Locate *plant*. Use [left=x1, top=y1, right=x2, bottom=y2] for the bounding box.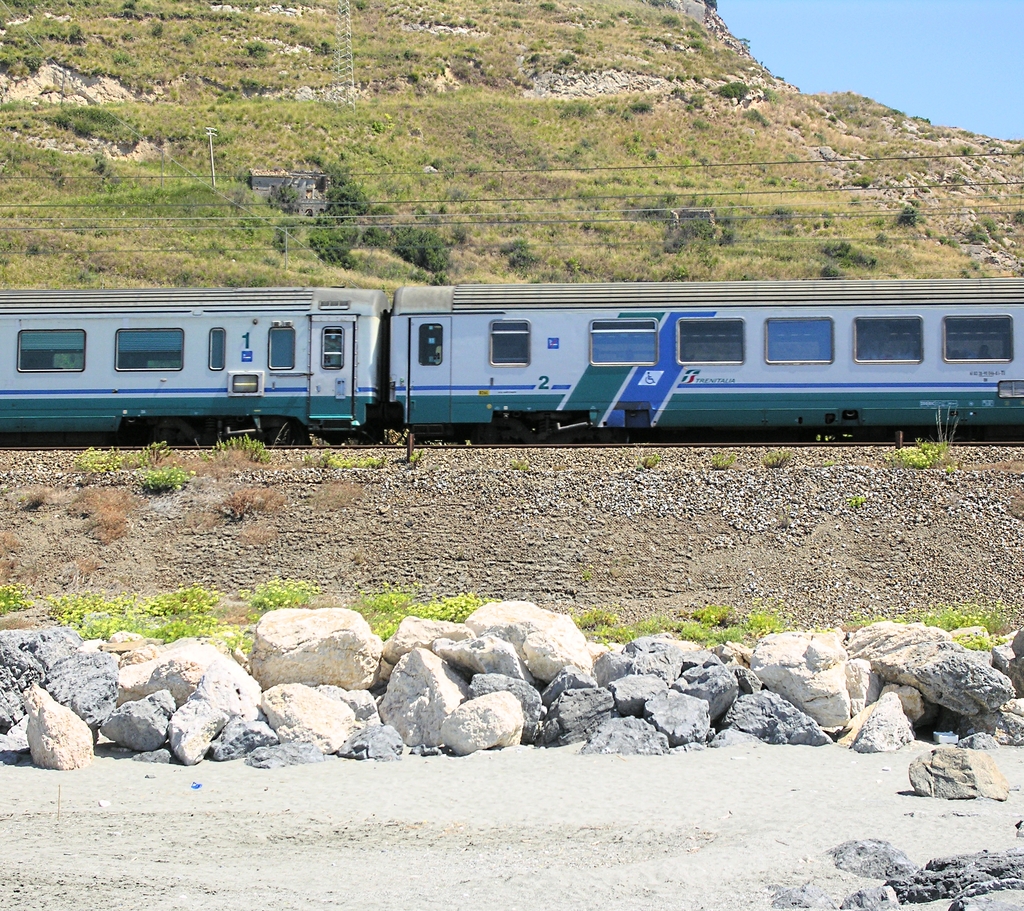
[left=349, top=578, right=417, bottom=639].
